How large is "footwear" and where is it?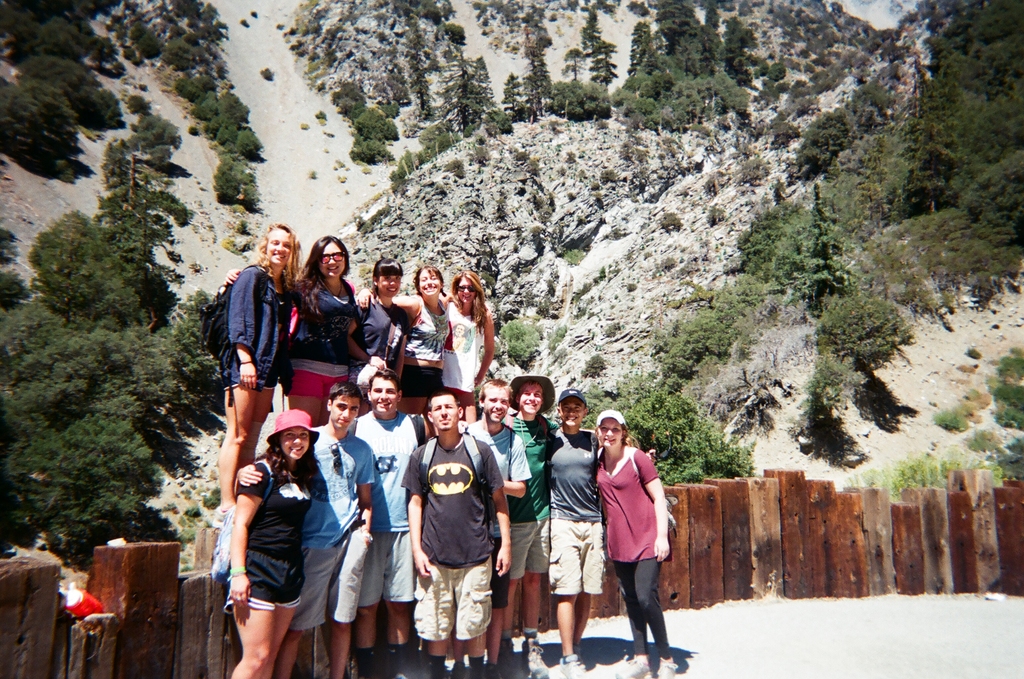
Bounding box: crop(606, 667, 649, 678).
